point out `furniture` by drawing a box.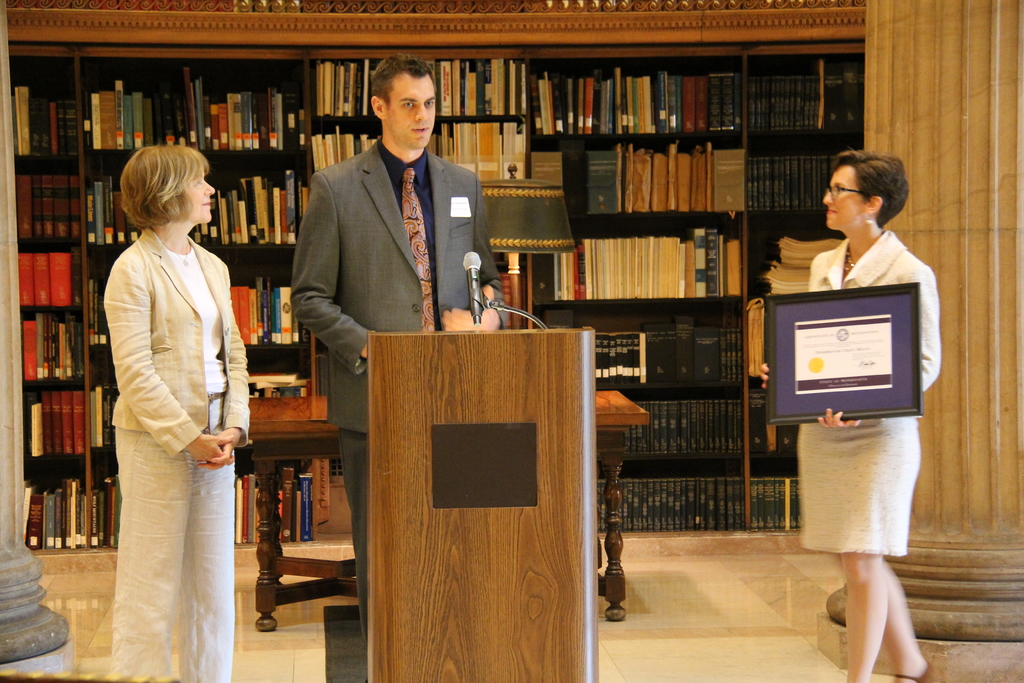
(x1=369, y1=329, x2=595, y2=682).
